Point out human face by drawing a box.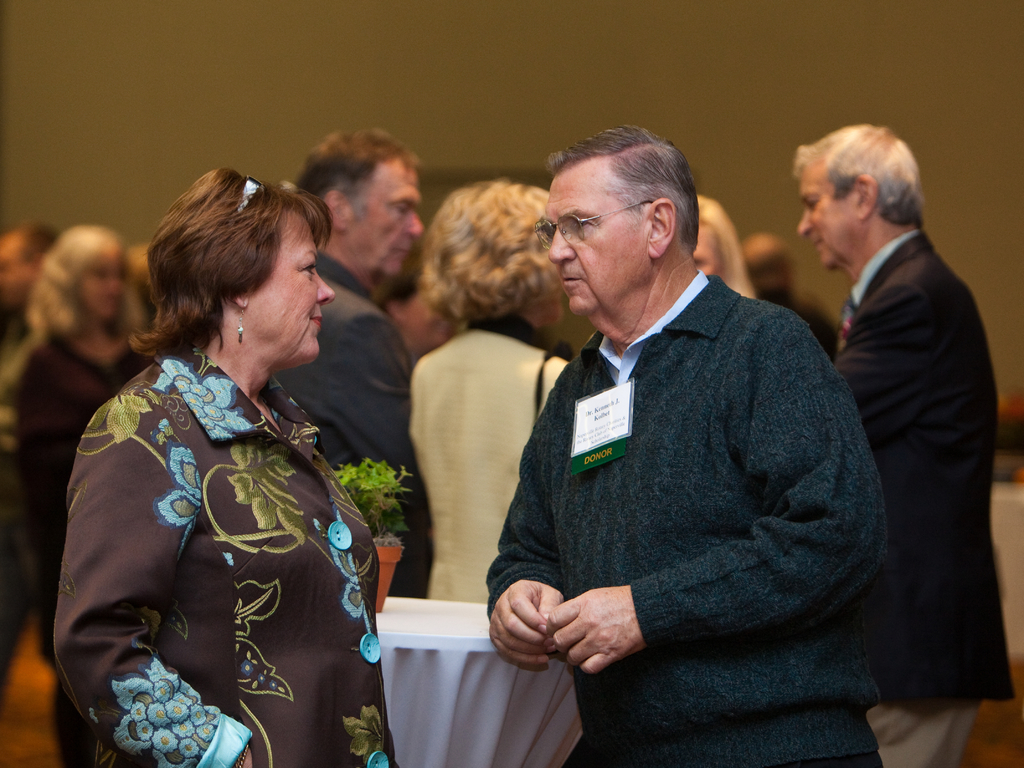
left=692, top=220, right=724, bottom=278.
